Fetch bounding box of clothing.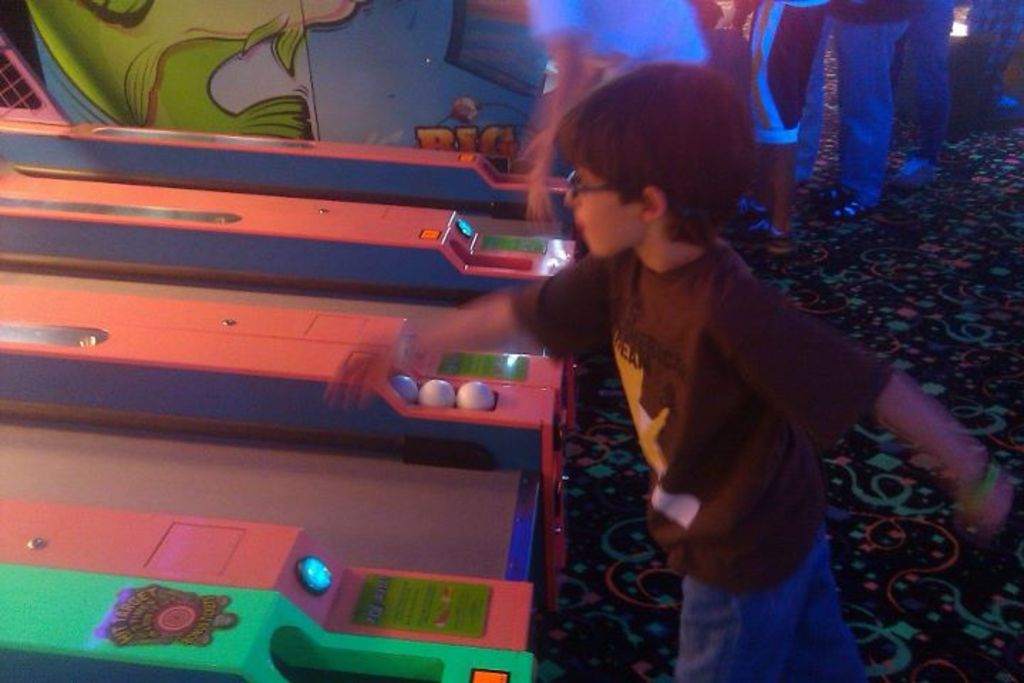
Bbox: <bbox>969, 0, 1023, 110</bbox>.
